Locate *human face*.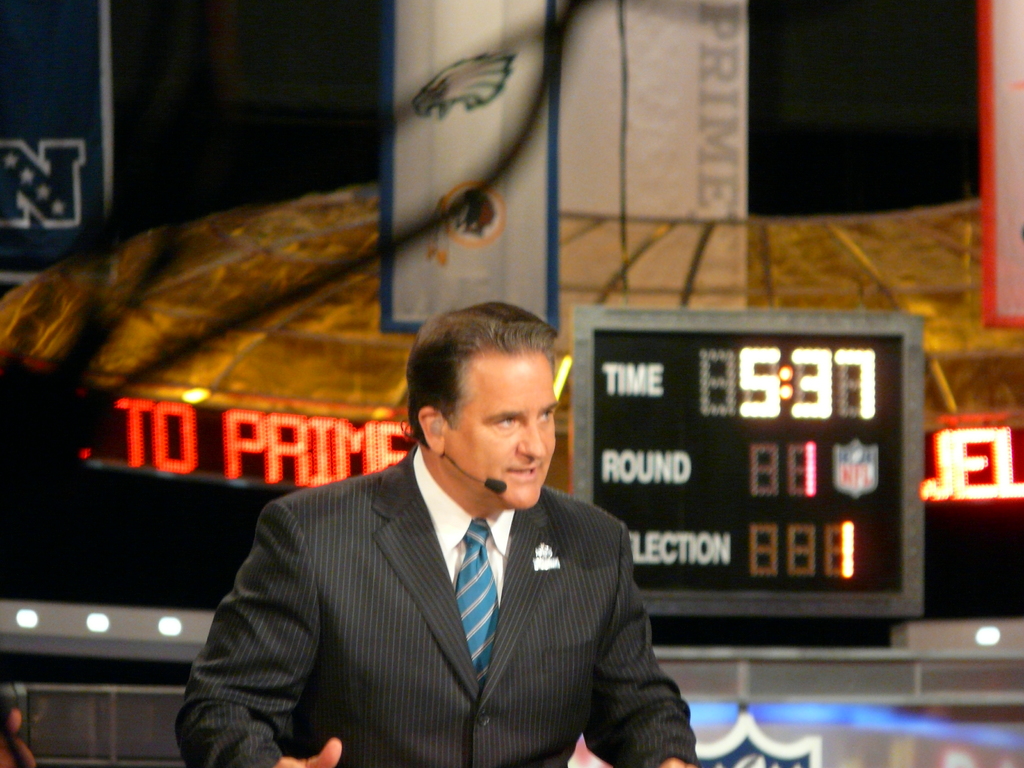
Bounding box: 446, 349, 557, 507.
